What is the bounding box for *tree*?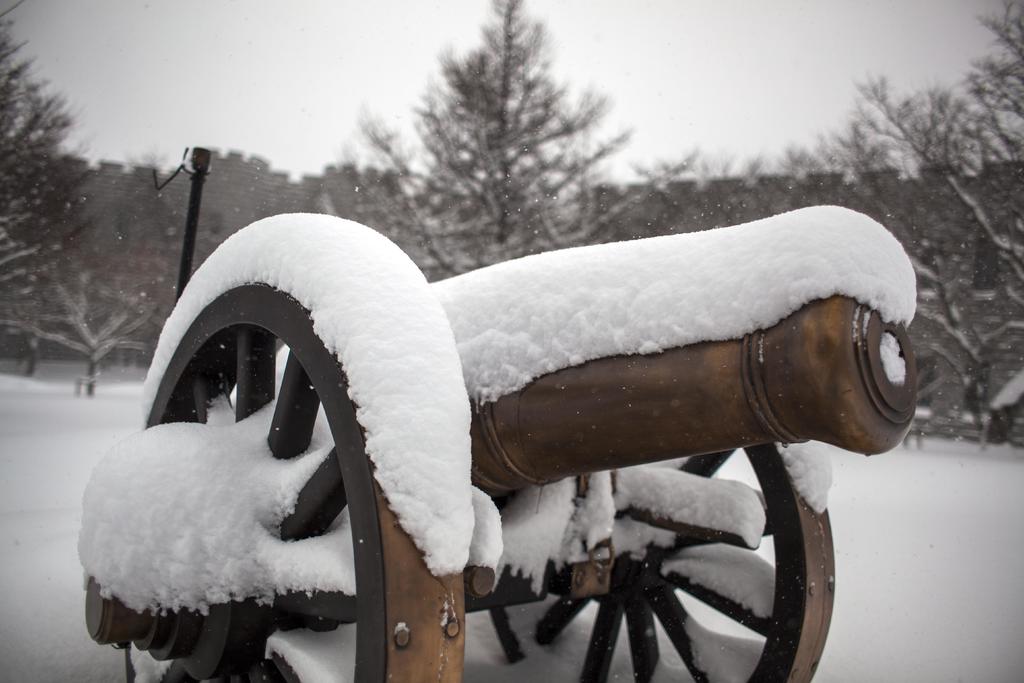
box(354, 0, 694, 278).
